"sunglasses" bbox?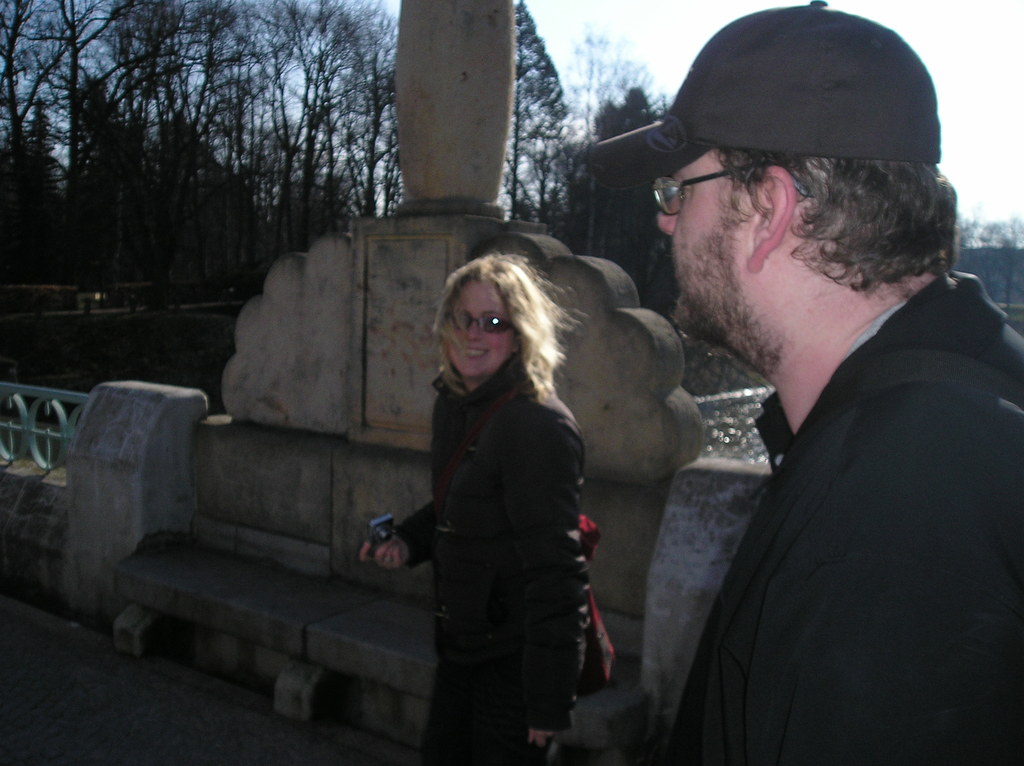
box=[446, 312, 514, 334]
